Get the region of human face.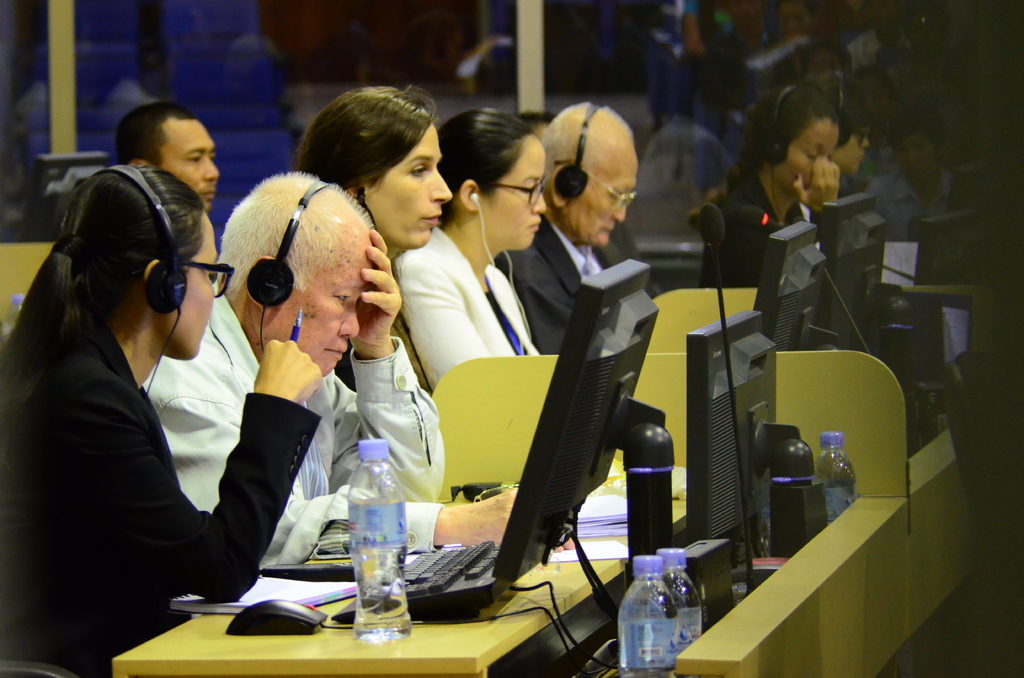
264,223,374,381.
